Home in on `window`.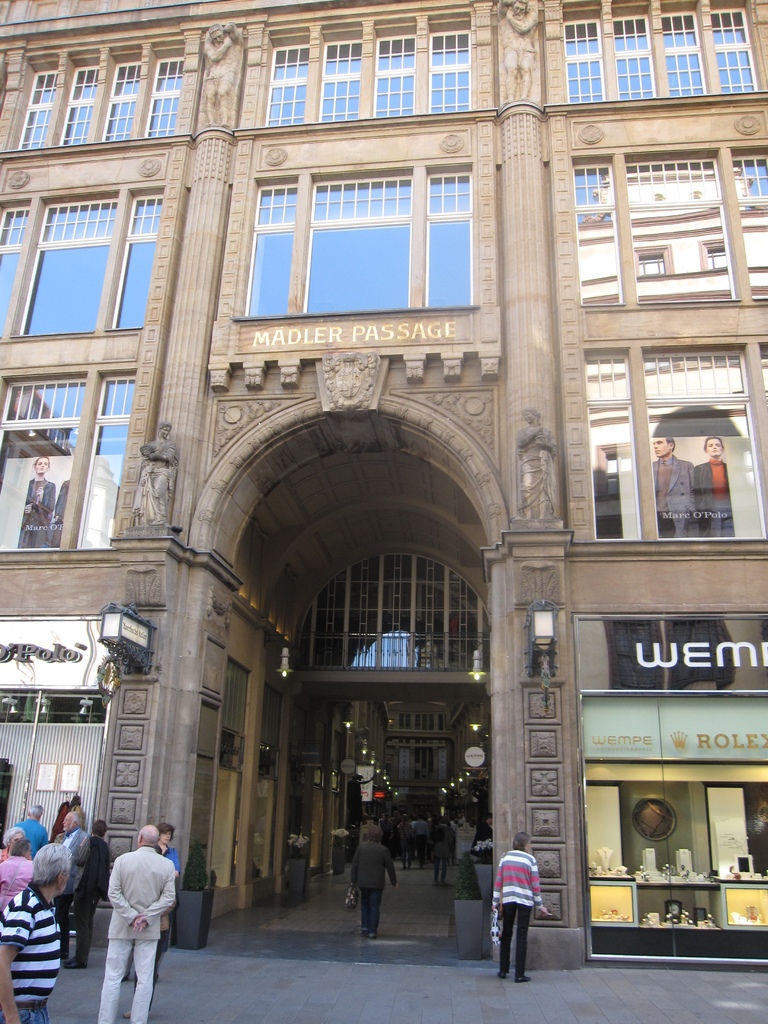
Homed in at (263,43,308,123).
